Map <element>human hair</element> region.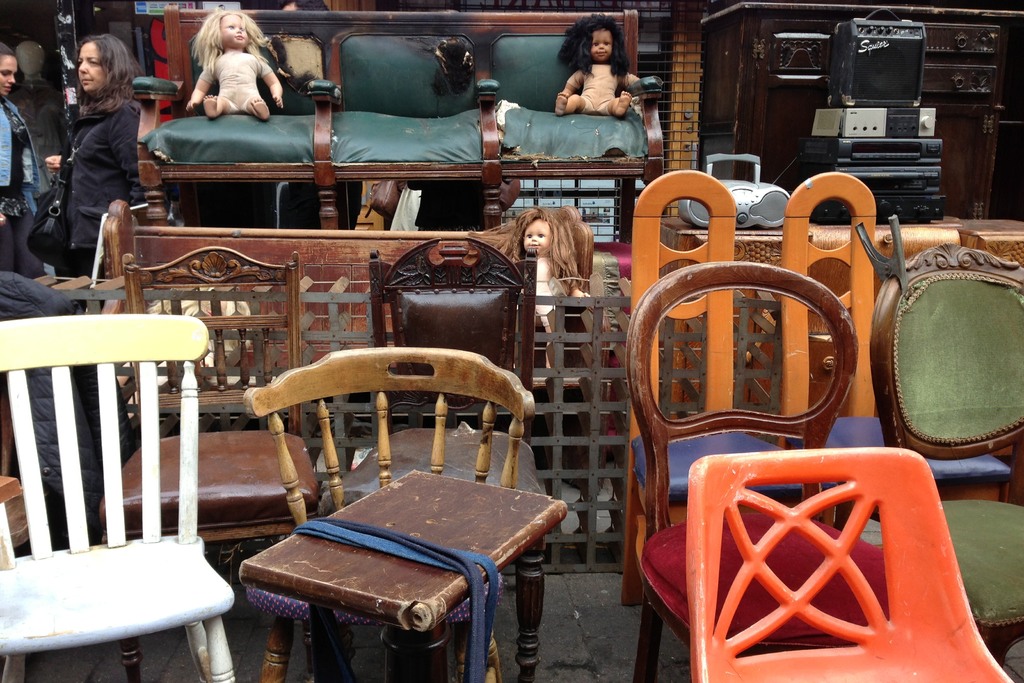
Mapped to BBox(280, 0, 330, 12).
